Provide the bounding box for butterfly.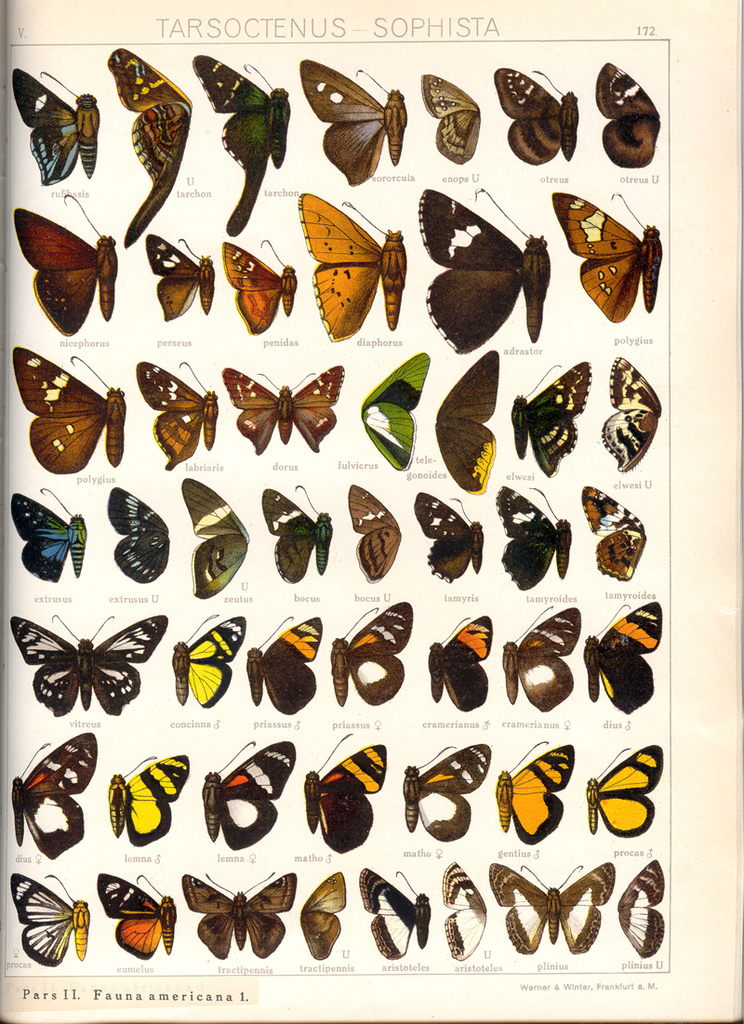
box=[172, 478, 262, 593].
